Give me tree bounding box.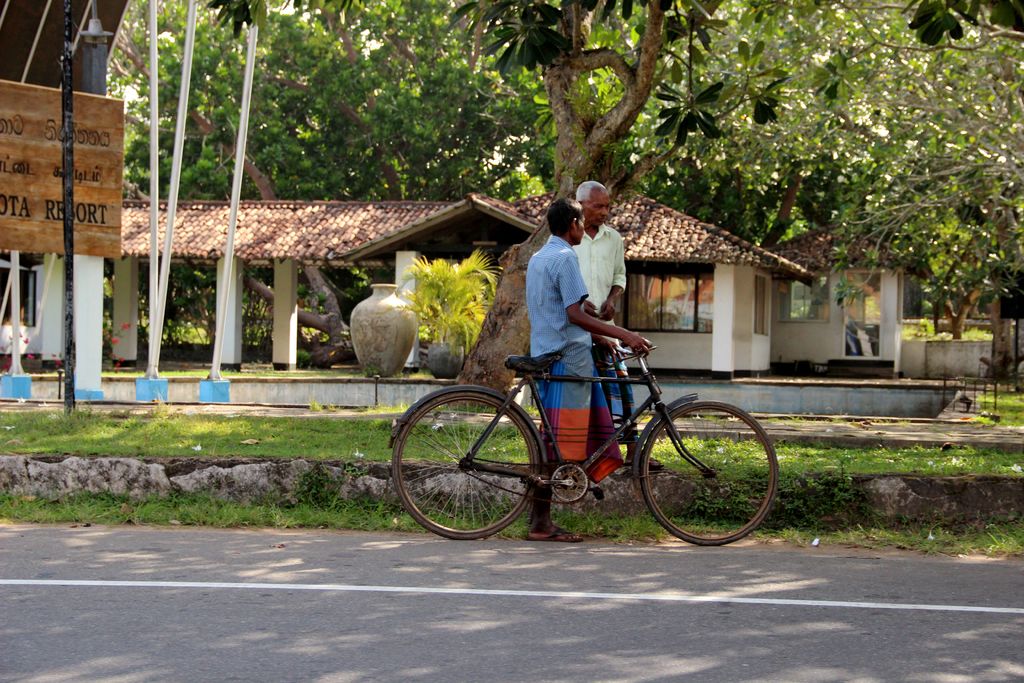
rect(820, 0, 1023, 313).
